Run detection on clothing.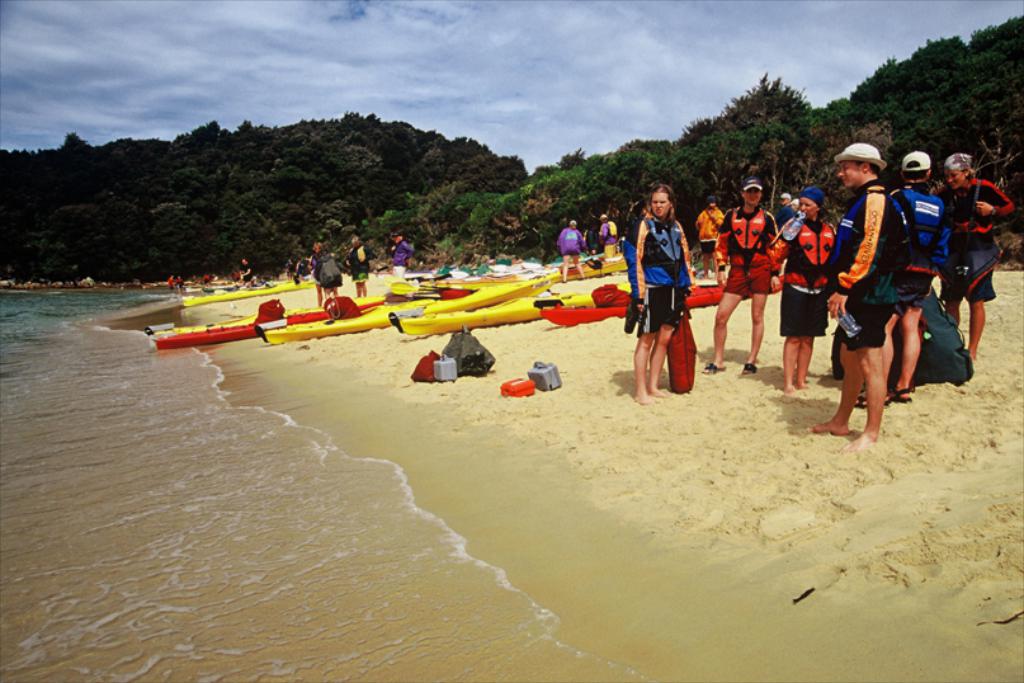
Result: [x1=171, y1=274, x2=187, y2=289].
